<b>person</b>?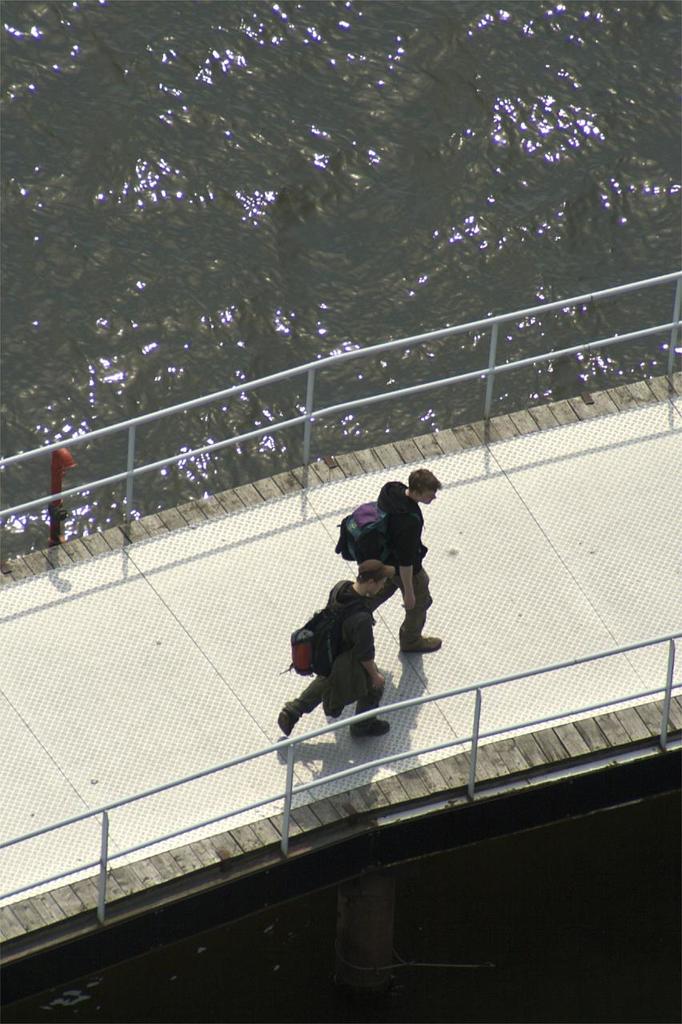
l=341, t=464, r=450, b=658
